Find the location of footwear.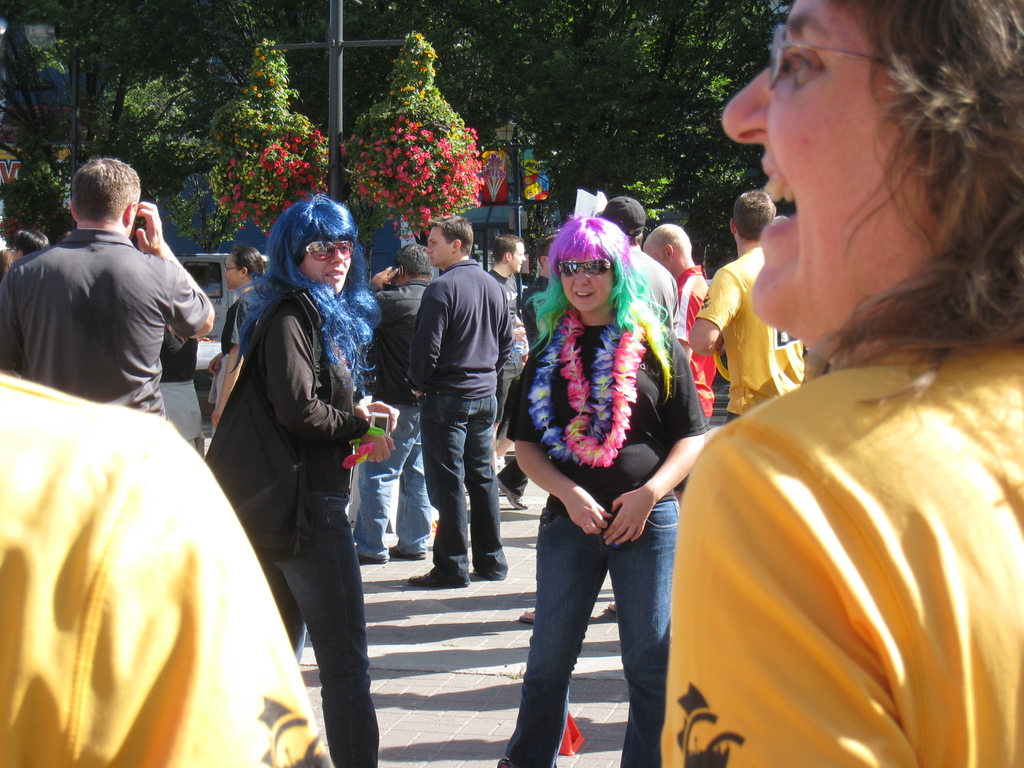
Location: l=463, t=557, r=506, b=585.
